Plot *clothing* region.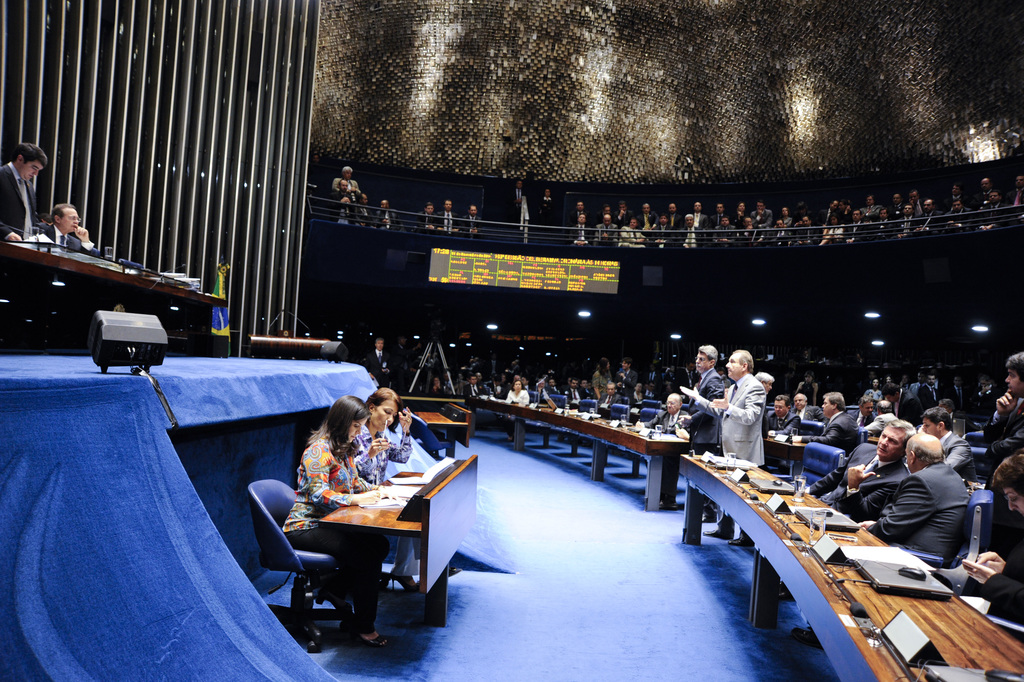
Plotted at bbox=[1000, 385, 1023, 469].
